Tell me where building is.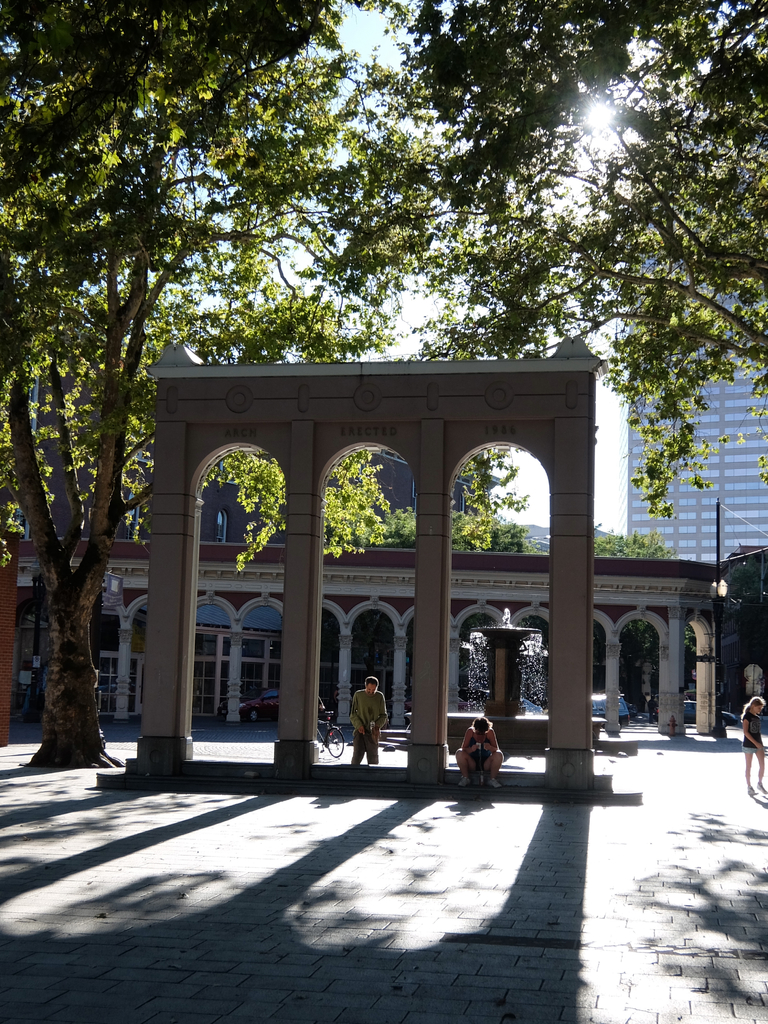
building is at l=628, t=183, r=767, b=564.
